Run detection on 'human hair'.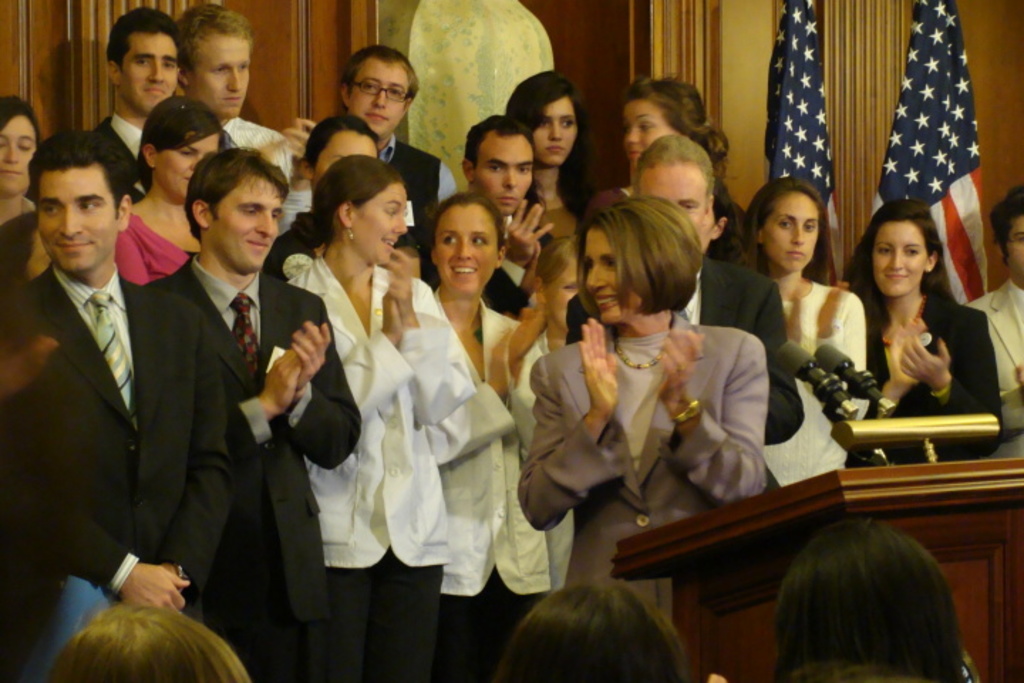
Result: (26, 129, 135, 221).
